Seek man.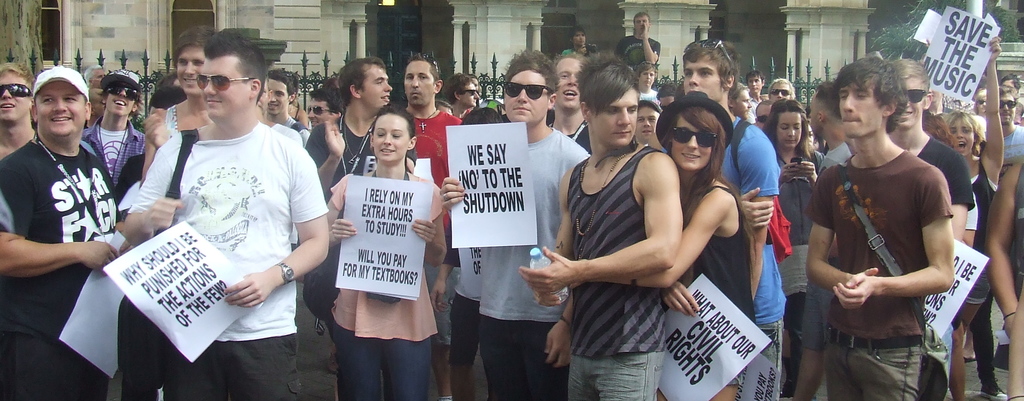
locate(519, 50, 684, 400).
